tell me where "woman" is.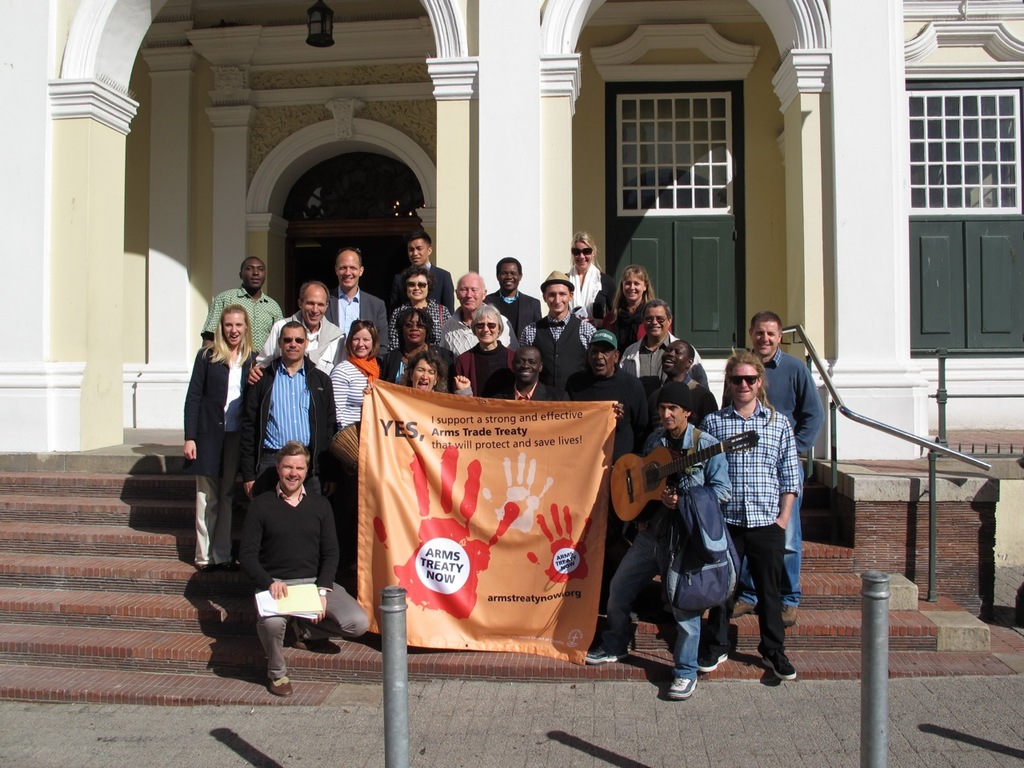
"woman" is at pyautogui.locateOnScreen(562, 230, 605, 319).
